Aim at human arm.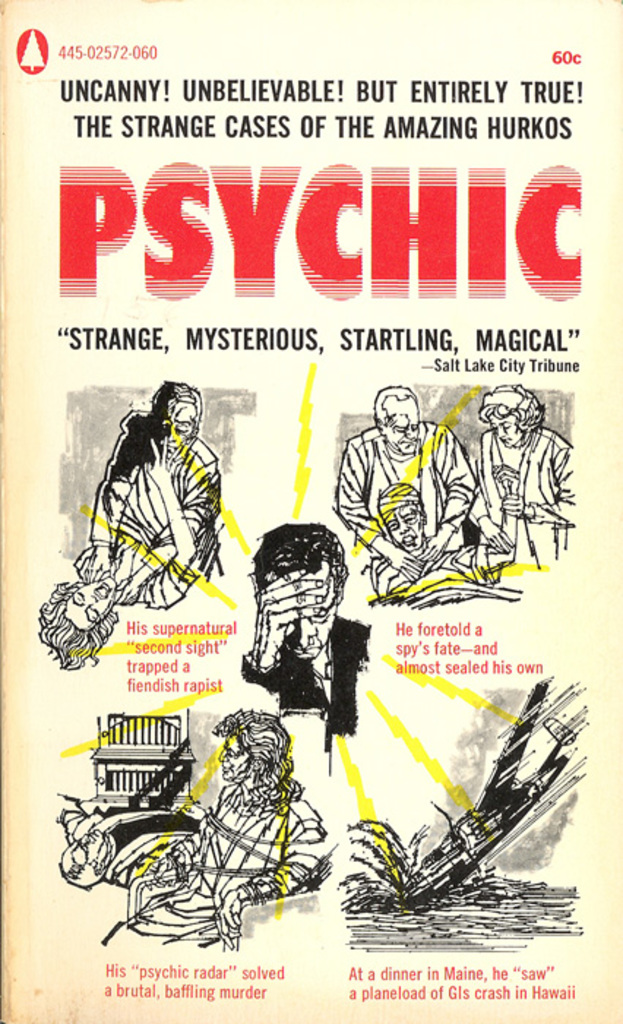
Aimed at x1=230, y1=562, x2=329, y2=692.
